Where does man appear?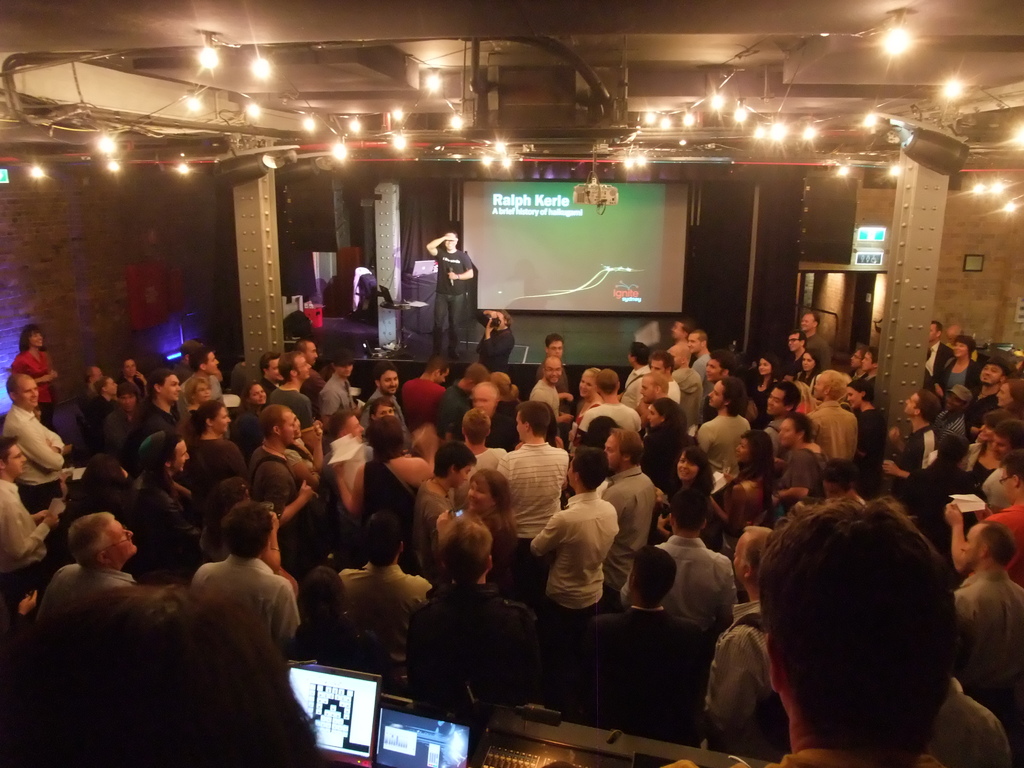
Appears at x1=177, y1=346, x2=219, y2=420.
